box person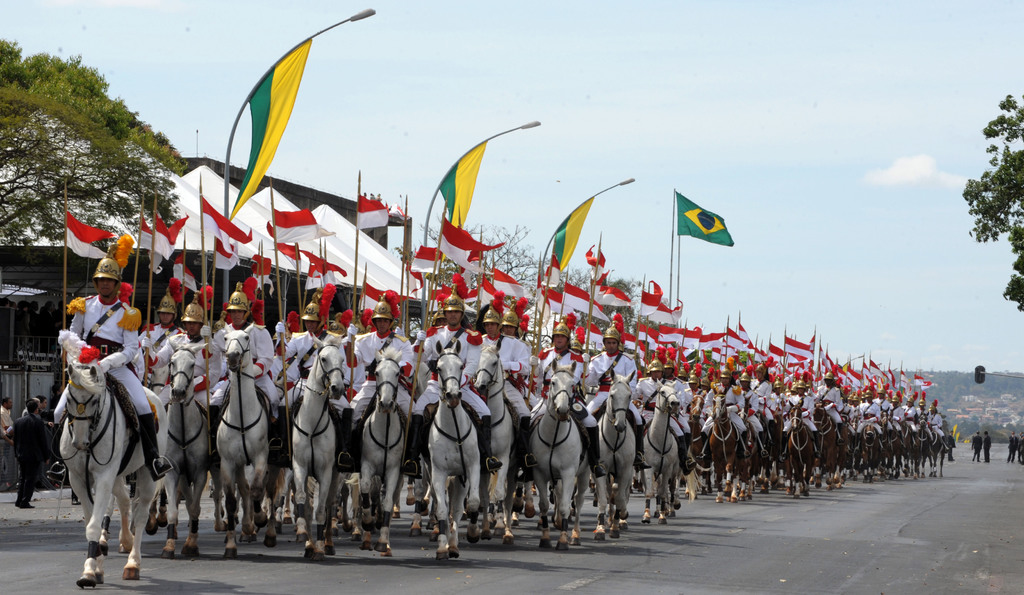
777, 386, 824, 459
